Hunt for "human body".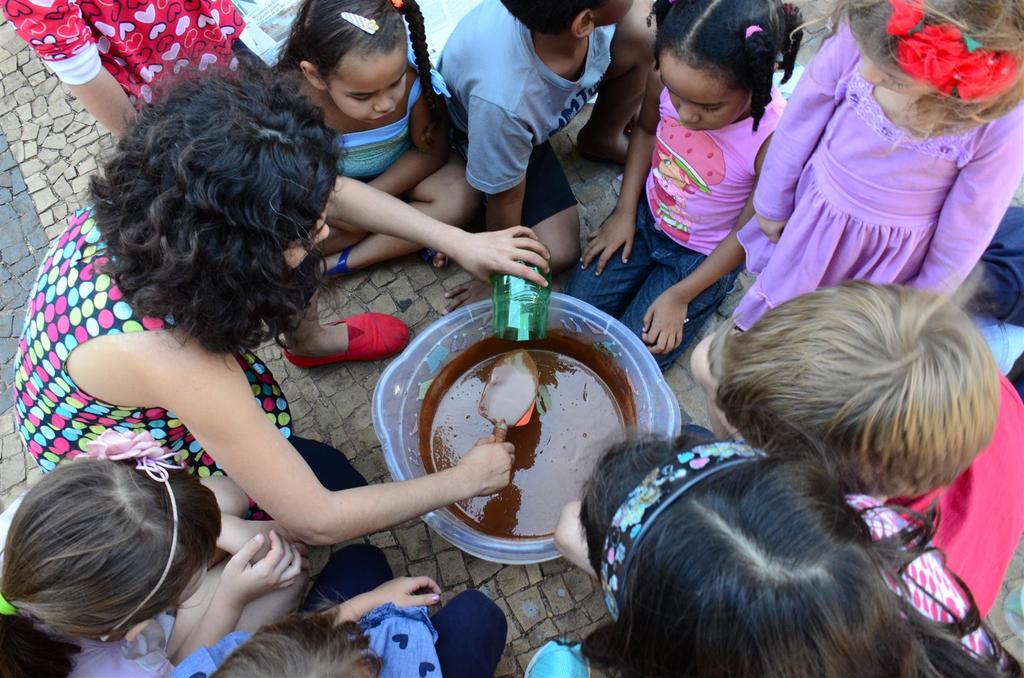
Hunted down at box=[717, 0, 1023, 354].
